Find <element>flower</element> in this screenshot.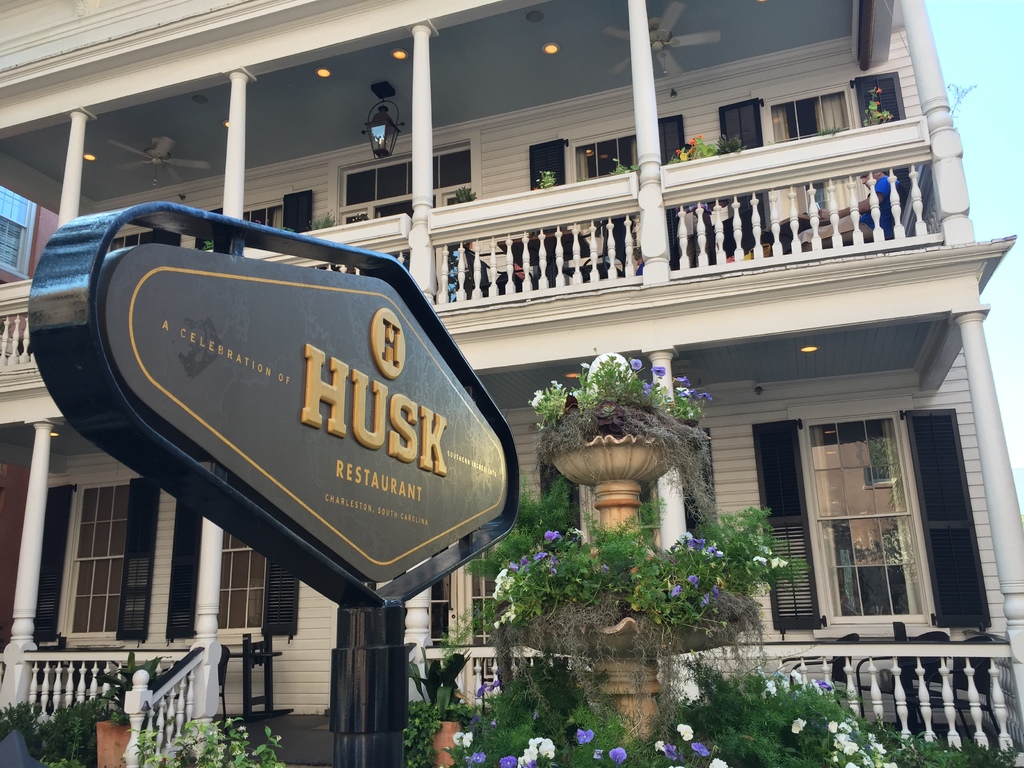
The bounding box for <element>flower</element> is pyautogui.locateOnScreen(677, 724, 694, 742).
